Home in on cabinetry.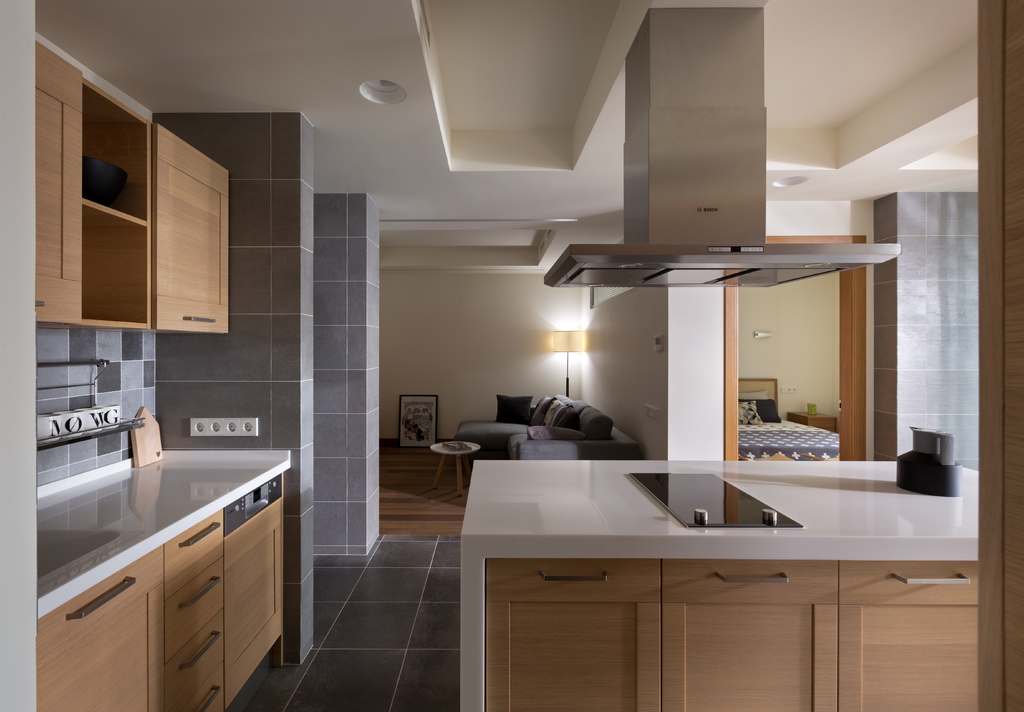
Homed in at detection(434, 423, 963, 709).
